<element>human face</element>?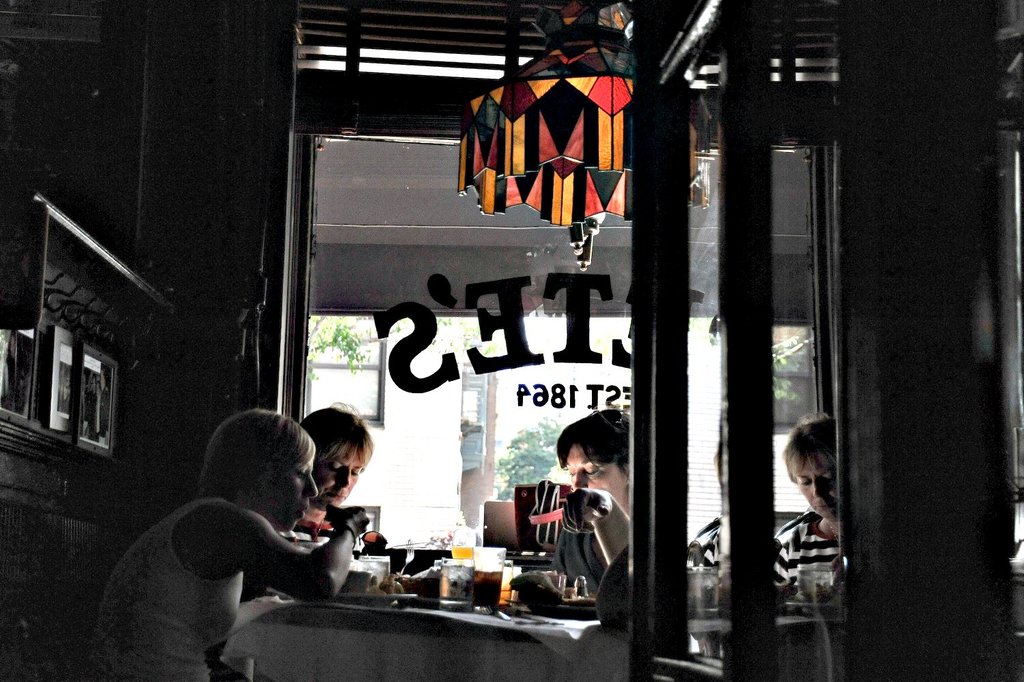
272/457/318/534
